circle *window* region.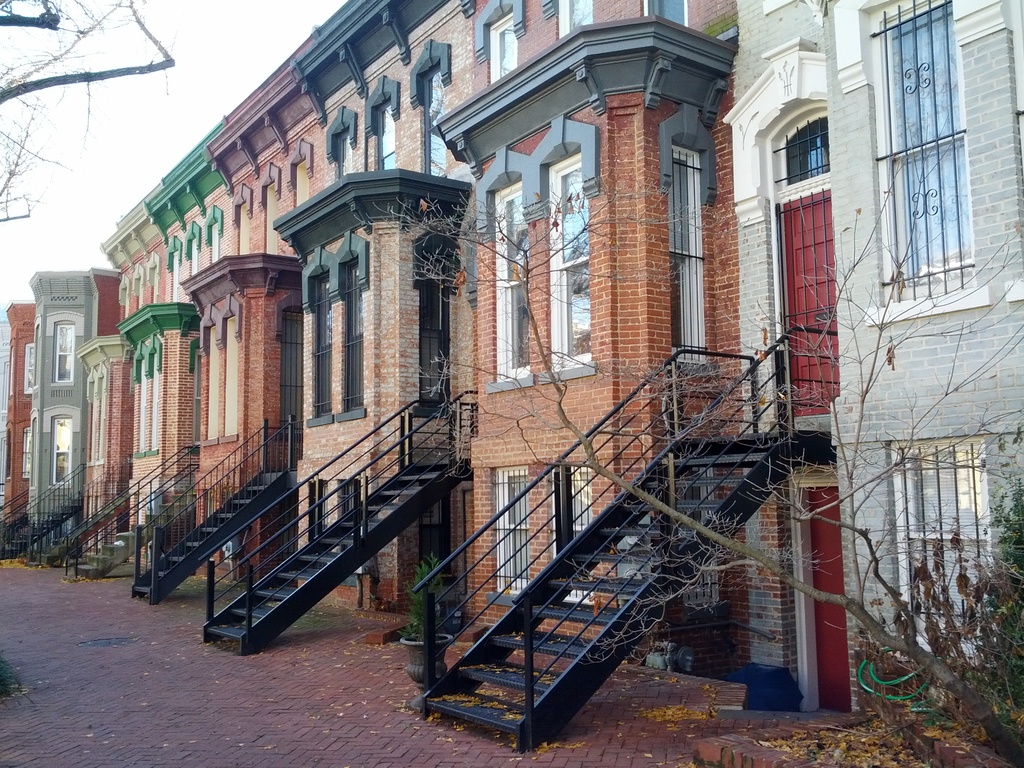
Region: 474 105 604 394.
